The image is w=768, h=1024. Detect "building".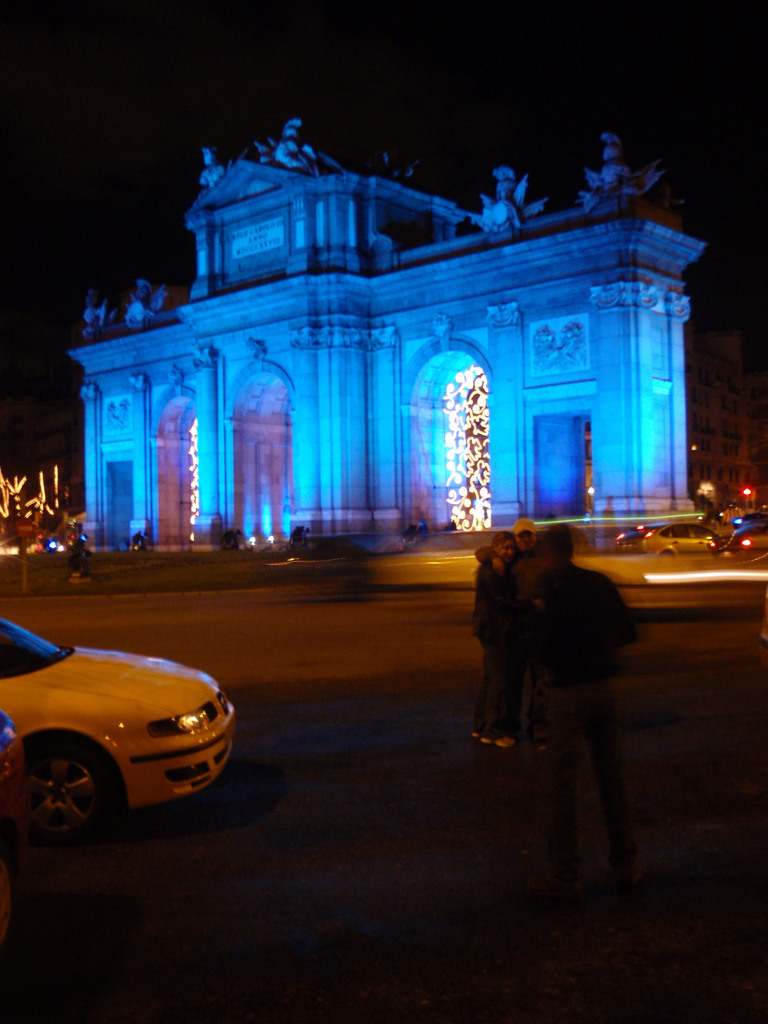
Detection: <region>62, 105, 710, 557</region>.
